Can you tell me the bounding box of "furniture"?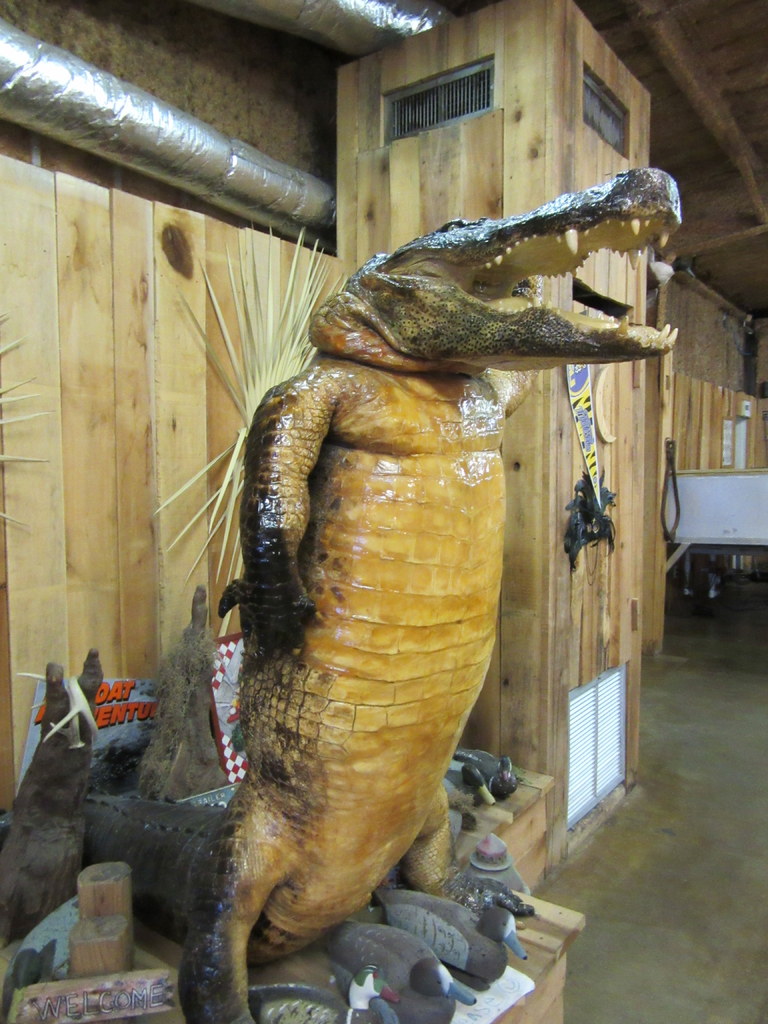
pyautogui.locateOnScreen(123, 764, 584, 1022).
